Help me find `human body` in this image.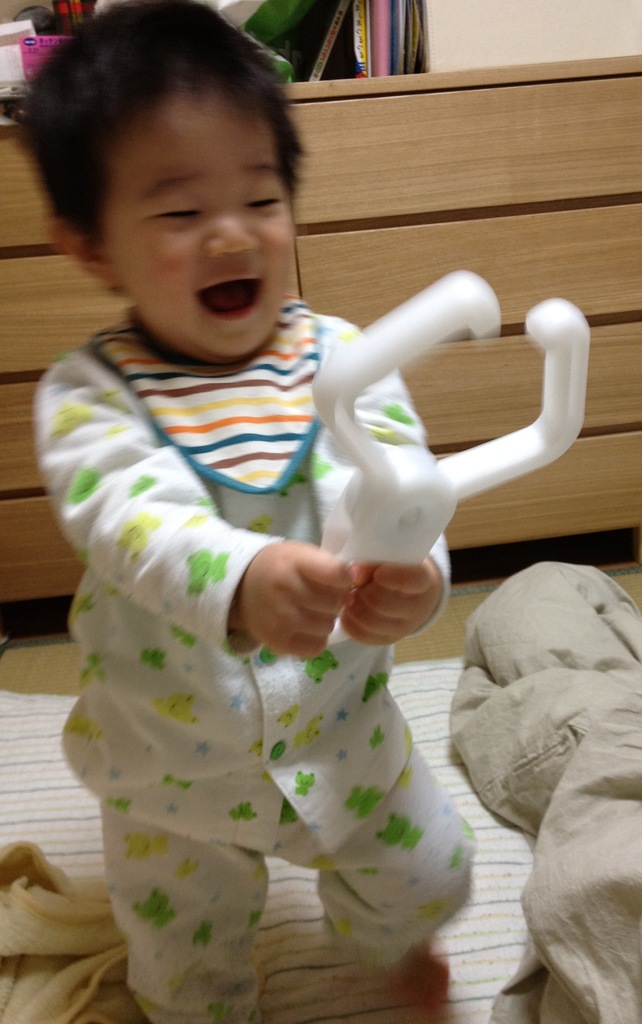
Found it: left=62, top=79, right=532, bottom=1023.
